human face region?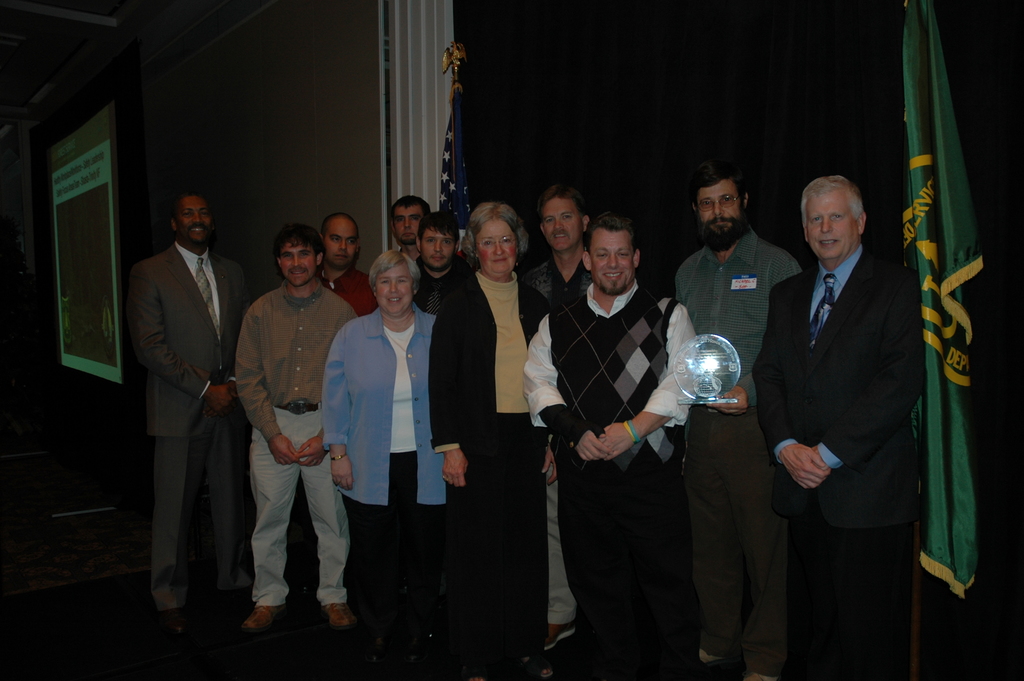
bbox=[281, 240, 318, 288]
